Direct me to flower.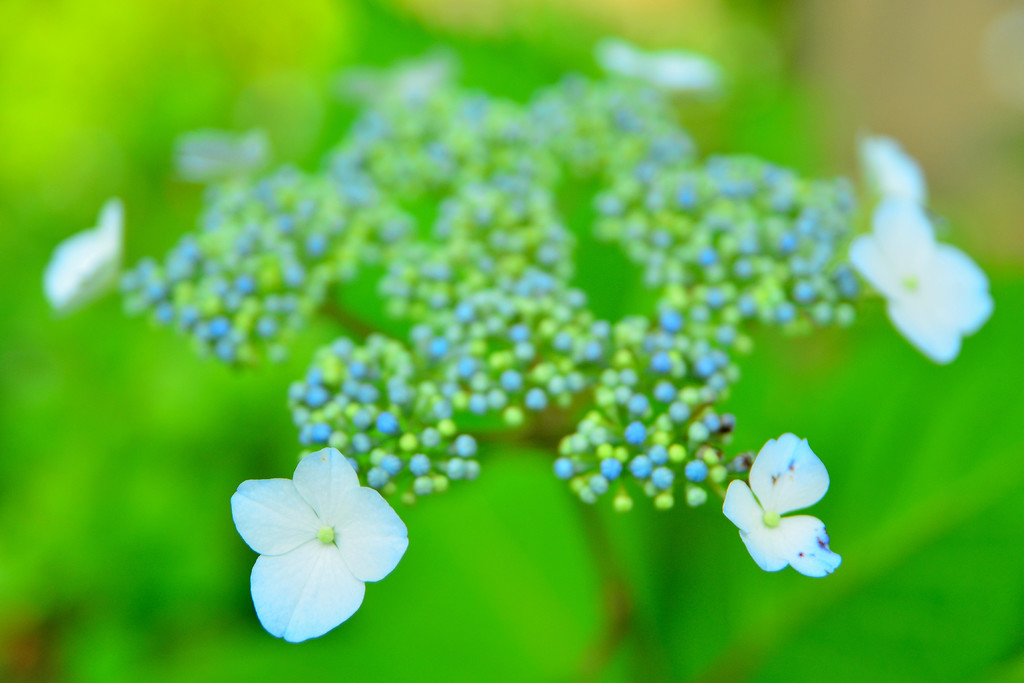
Direction: 176,127,266,188.
